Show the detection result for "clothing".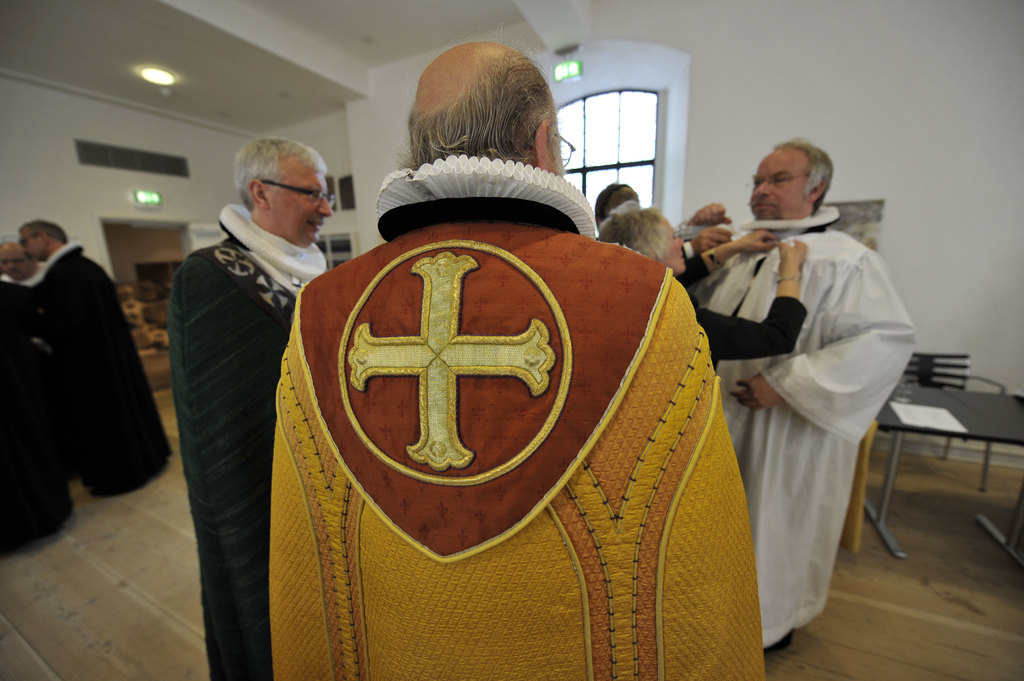
BBox(656, 247, 812, 377).
